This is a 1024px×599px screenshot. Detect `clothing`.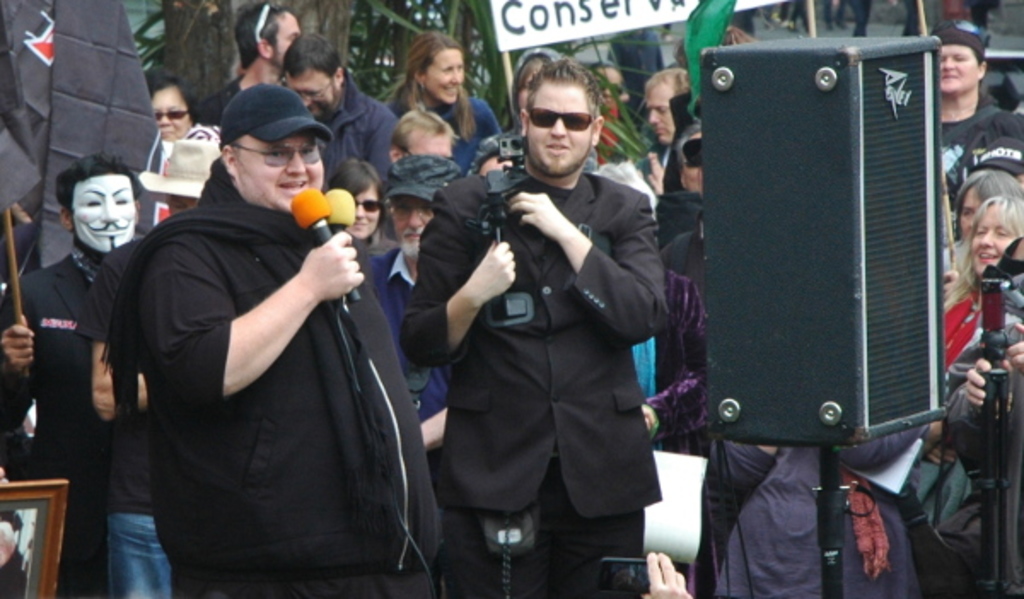
region(108, 133, 396, 584).
